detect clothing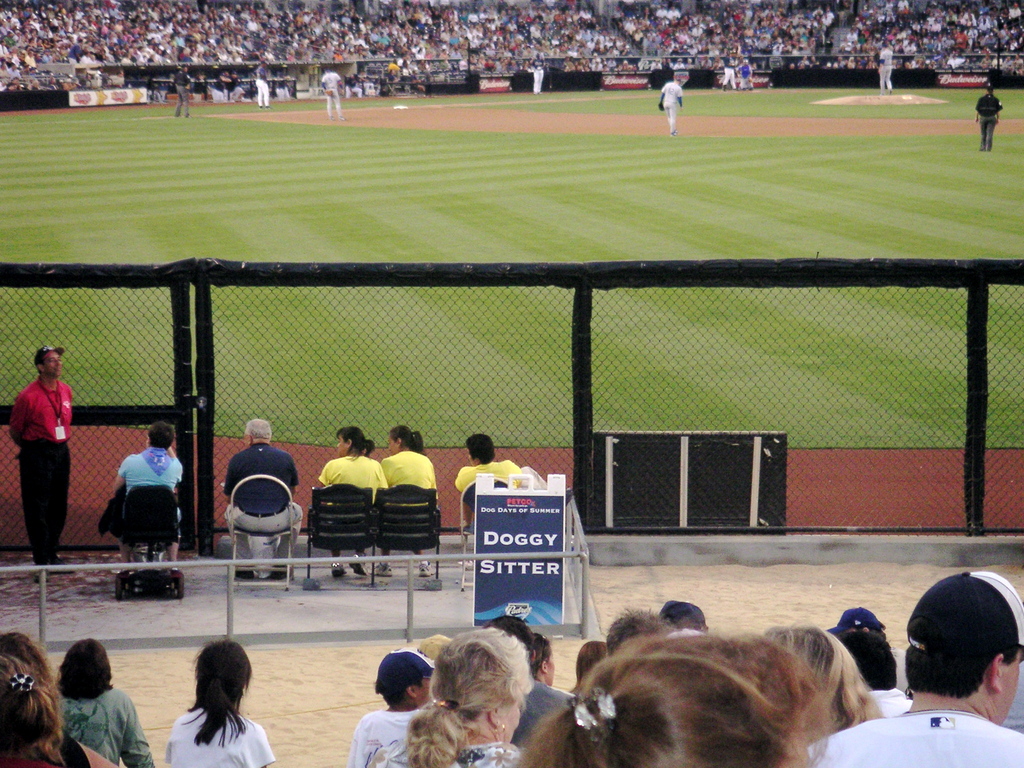
<bbox>173, 70, 188, 114</bbox>
